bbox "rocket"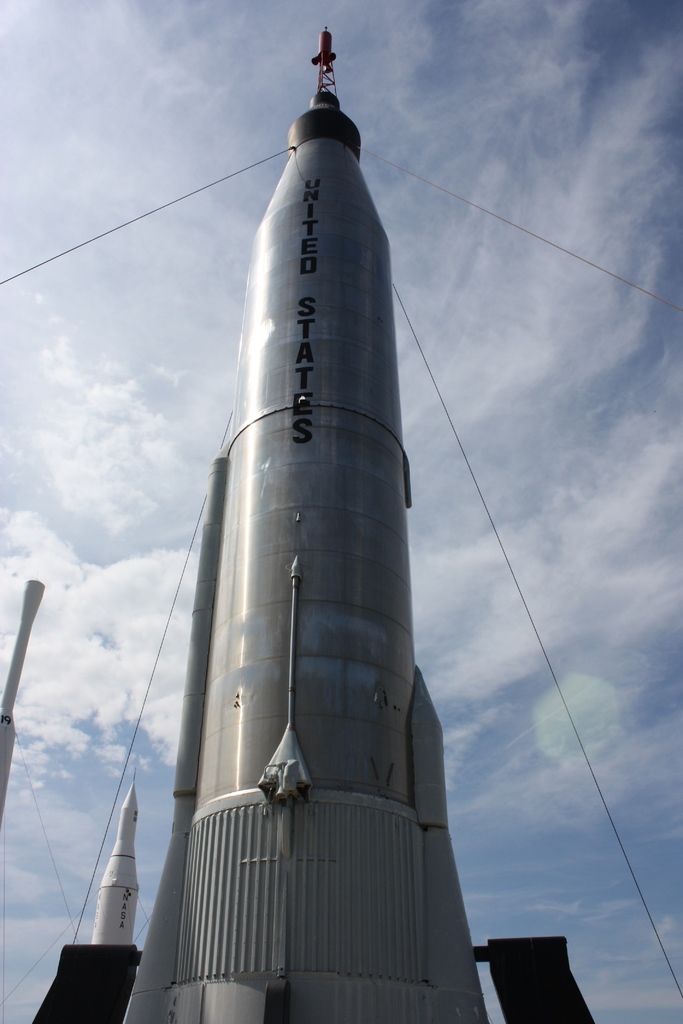
124,90,486,1023
